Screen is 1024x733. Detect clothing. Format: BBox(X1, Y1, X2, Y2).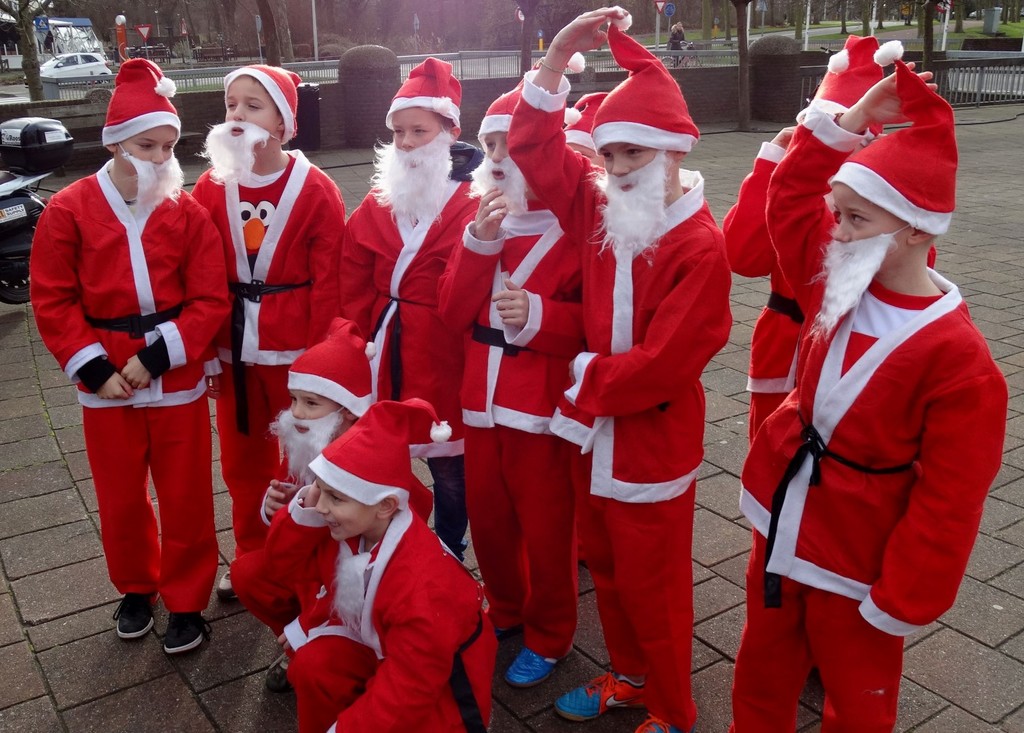
BBox(567, 503, 691, 732).
